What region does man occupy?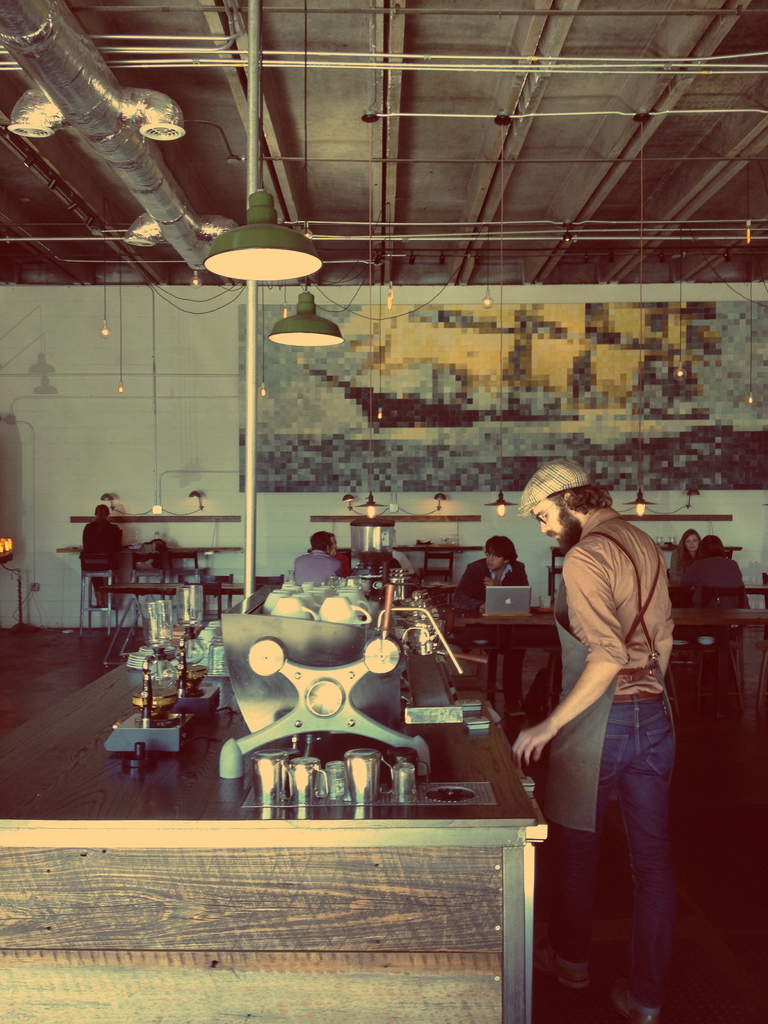
pyautogui.locateOnScreen(79, 504, 124, 611).
